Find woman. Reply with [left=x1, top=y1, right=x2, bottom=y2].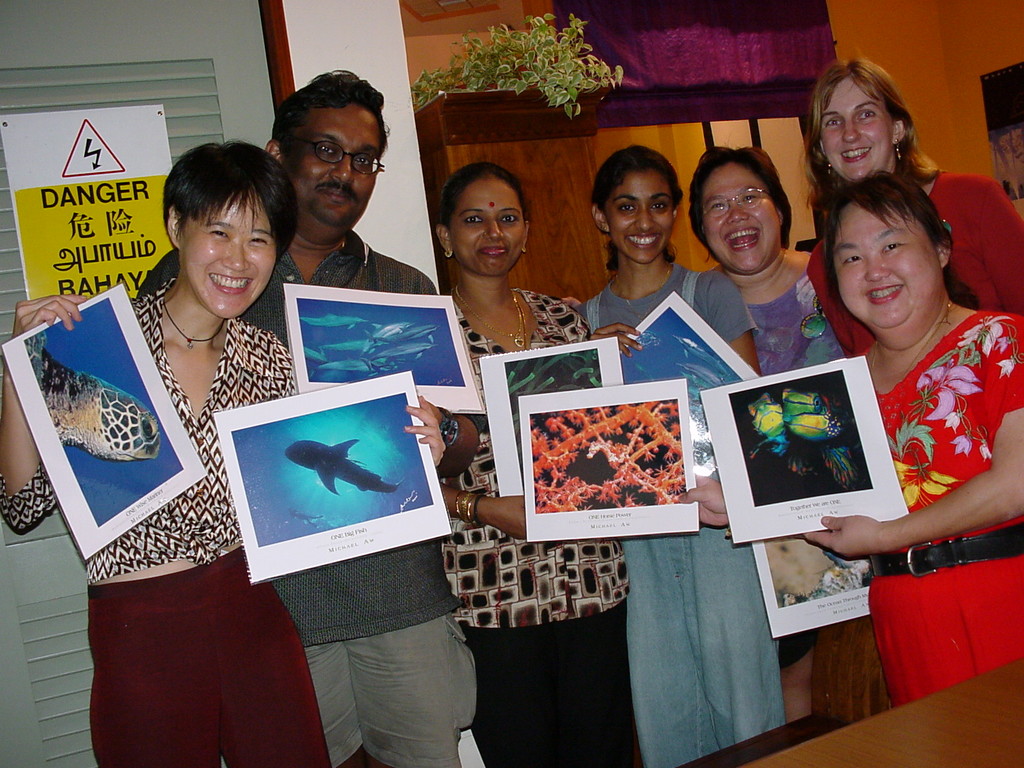
[left=424, top=157, right=646, bottom=767].
